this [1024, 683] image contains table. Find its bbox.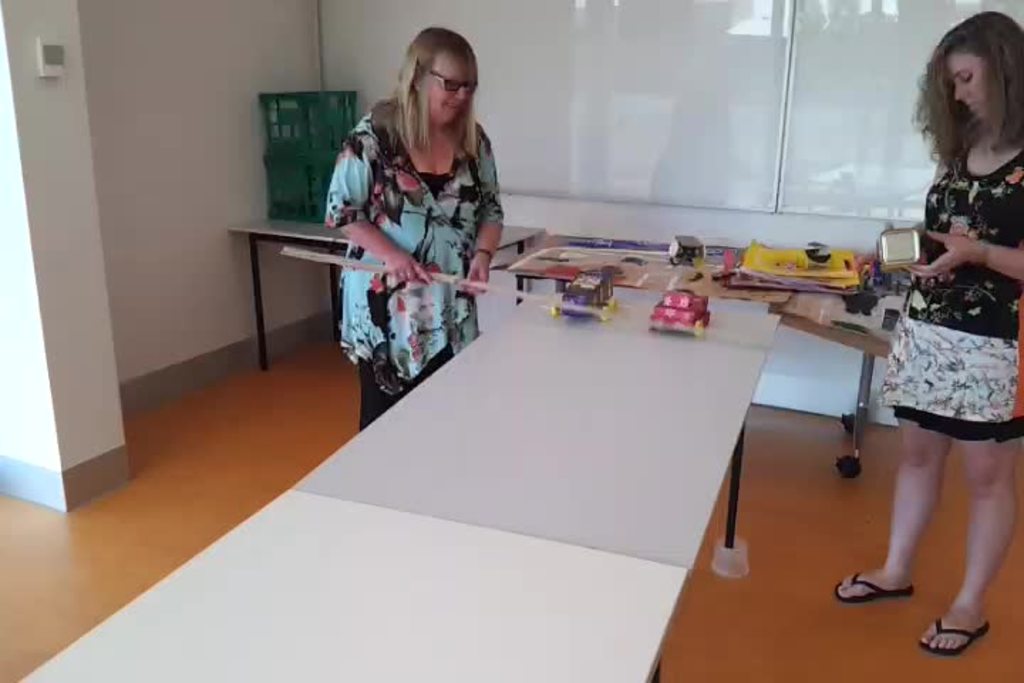
<bbox>235, 213, 529, 364</bbox>.
